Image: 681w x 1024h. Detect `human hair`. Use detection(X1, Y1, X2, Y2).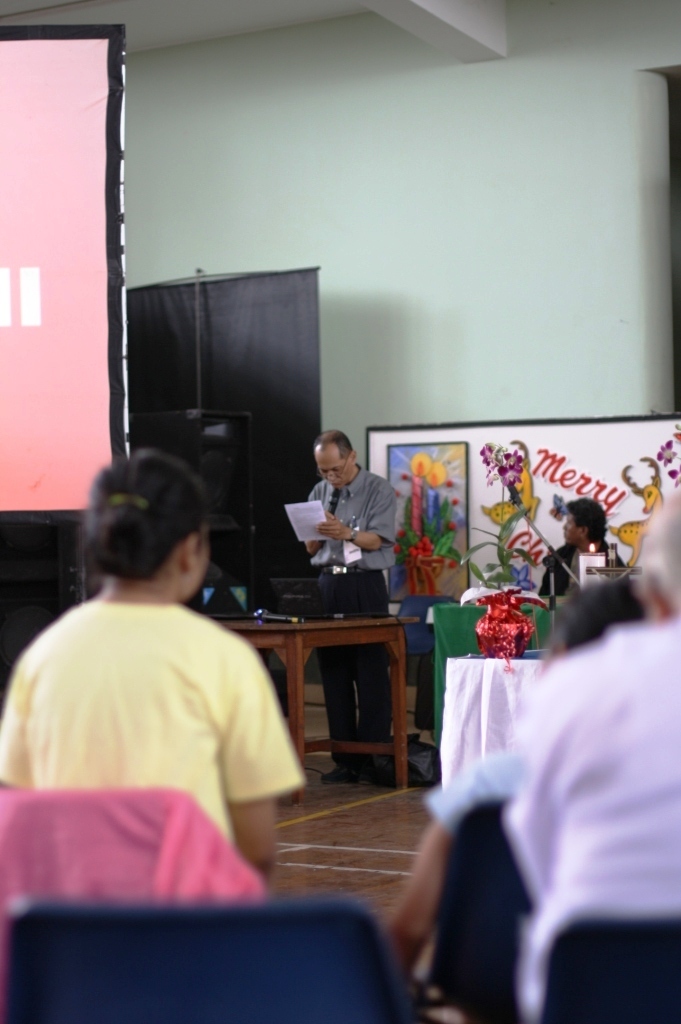
detection(565, 495, 606, 545).
